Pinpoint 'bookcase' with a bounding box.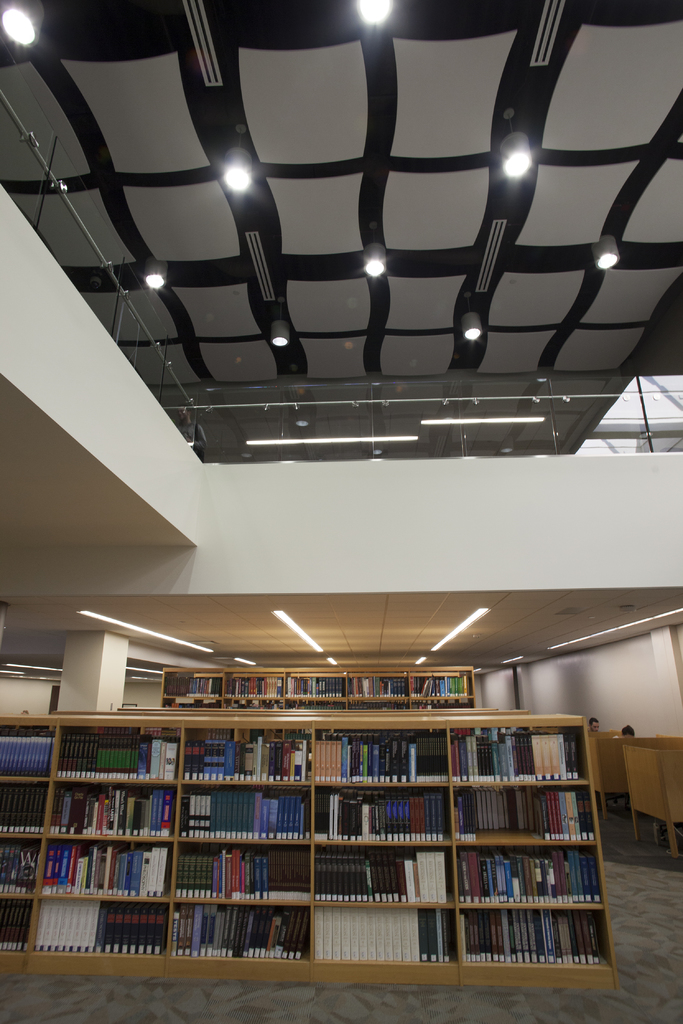
(0, 677, 609, 997).
